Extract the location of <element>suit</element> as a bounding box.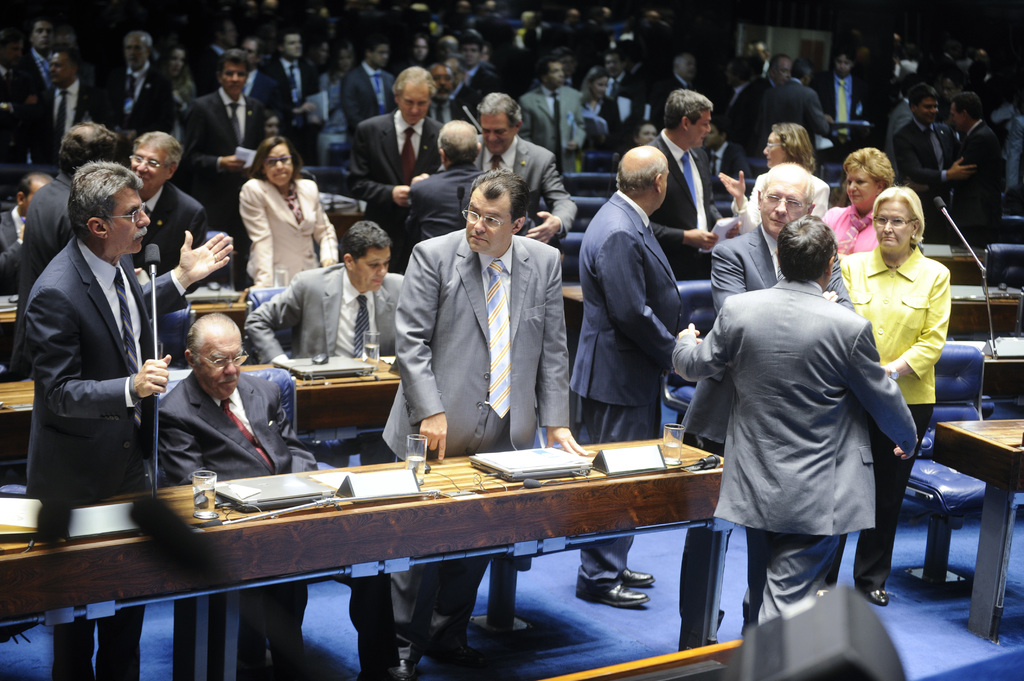
bbox=[378, 228, 564, 661].
